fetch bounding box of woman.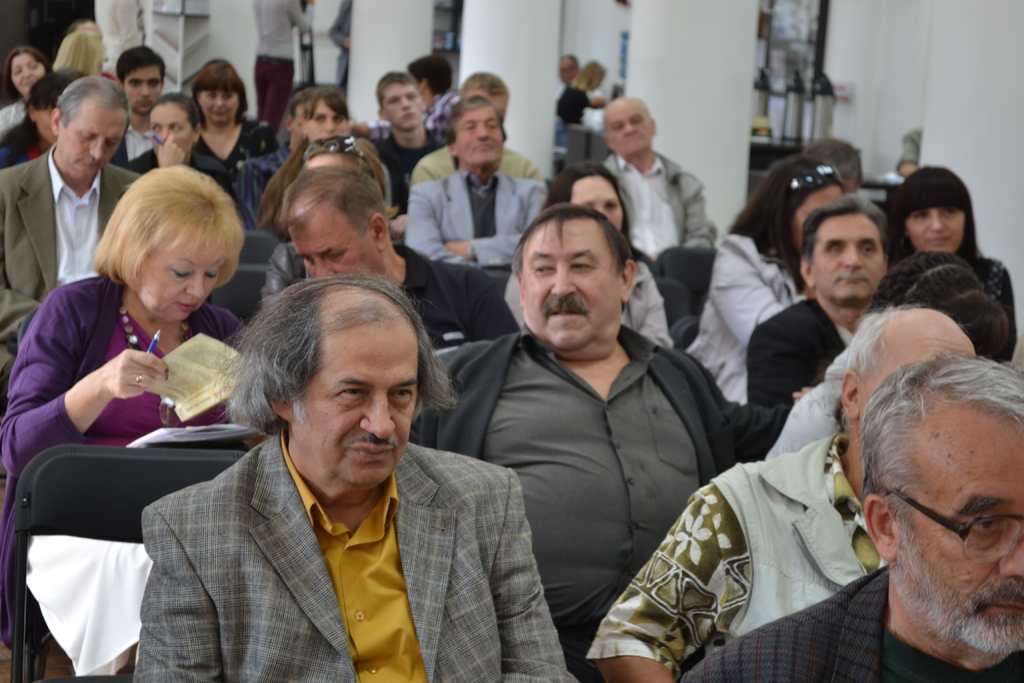
Bbox: BBox(259, 135, 392, 309).
